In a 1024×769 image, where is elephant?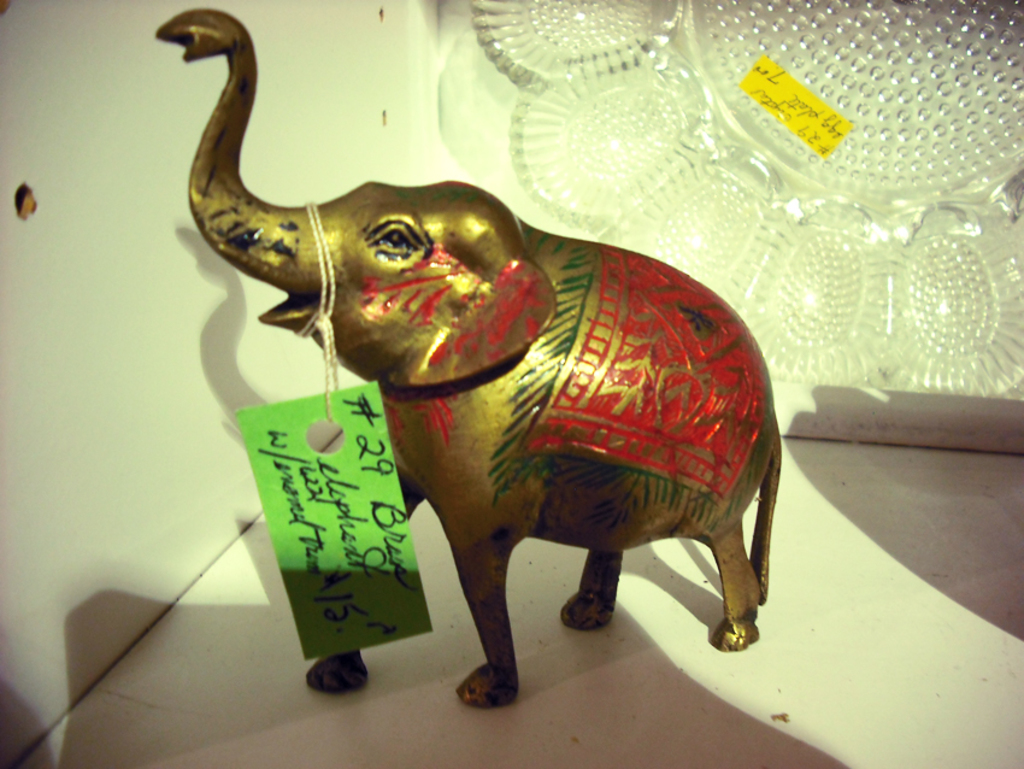
{"x1": 169, "y1": 75, "x2": 776, "y2": 715}.
